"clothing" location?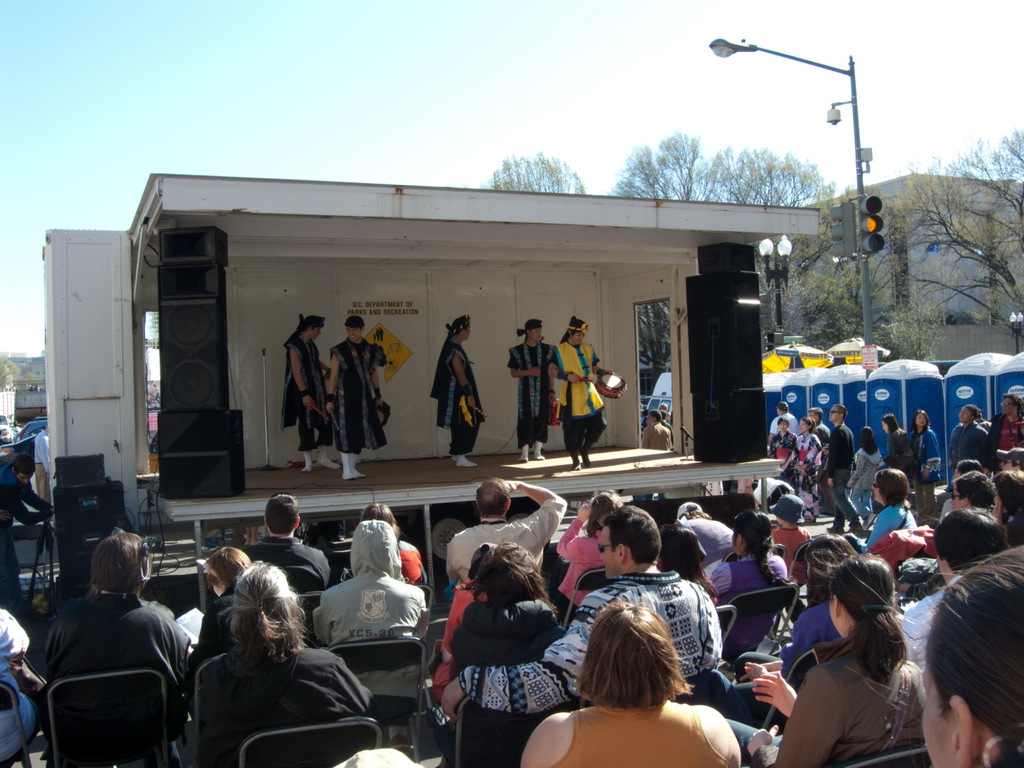
left=504, top=335, right=566, bottom=442
